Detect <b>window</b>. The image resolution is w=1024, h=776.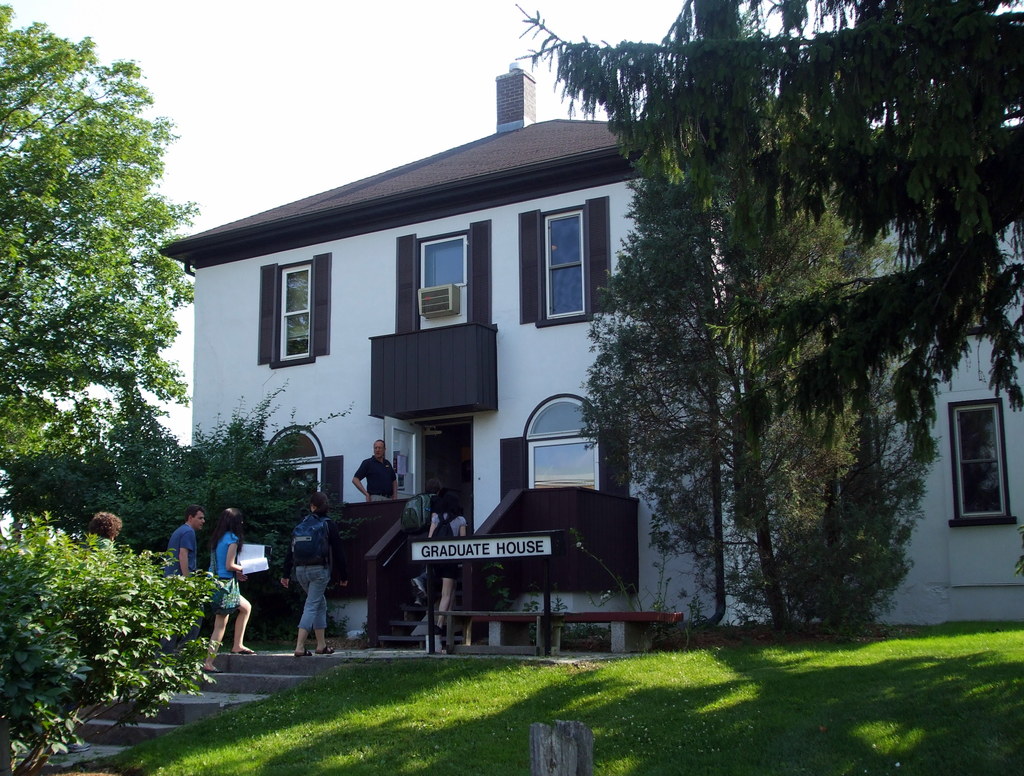
select_region(530, 186, 600, 319).
